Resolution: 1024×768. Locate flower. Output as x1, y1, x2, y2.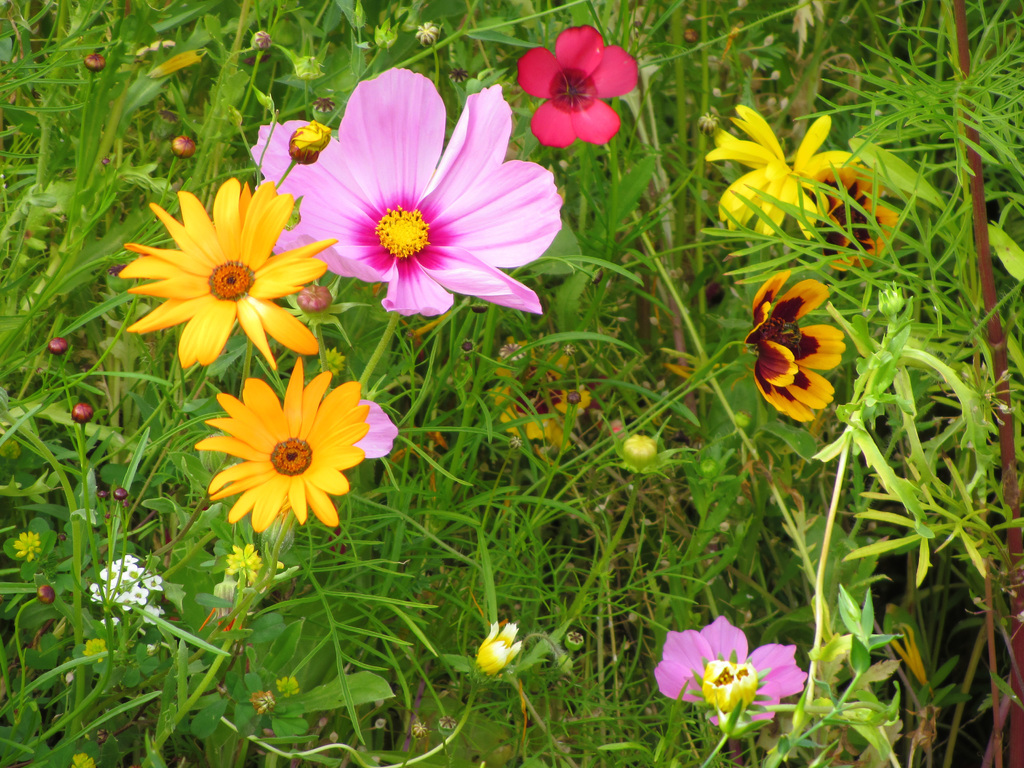
706, 103, 858, 246.
